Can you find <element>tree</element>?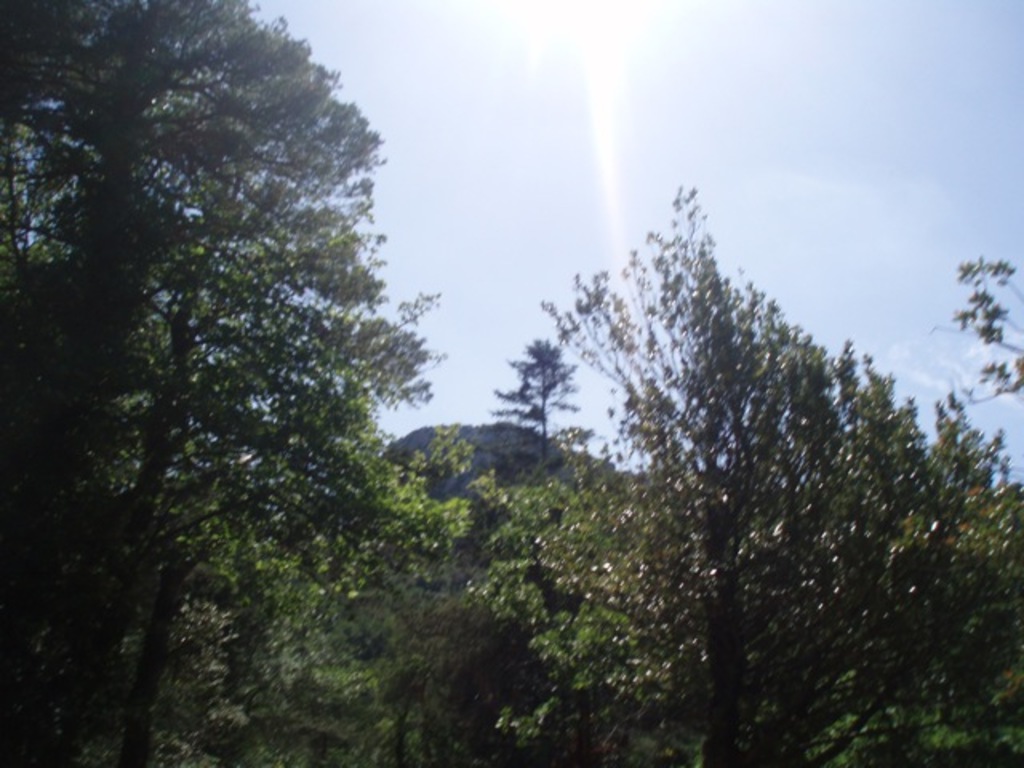
Yes, bounding box: 531 189 974 709.
